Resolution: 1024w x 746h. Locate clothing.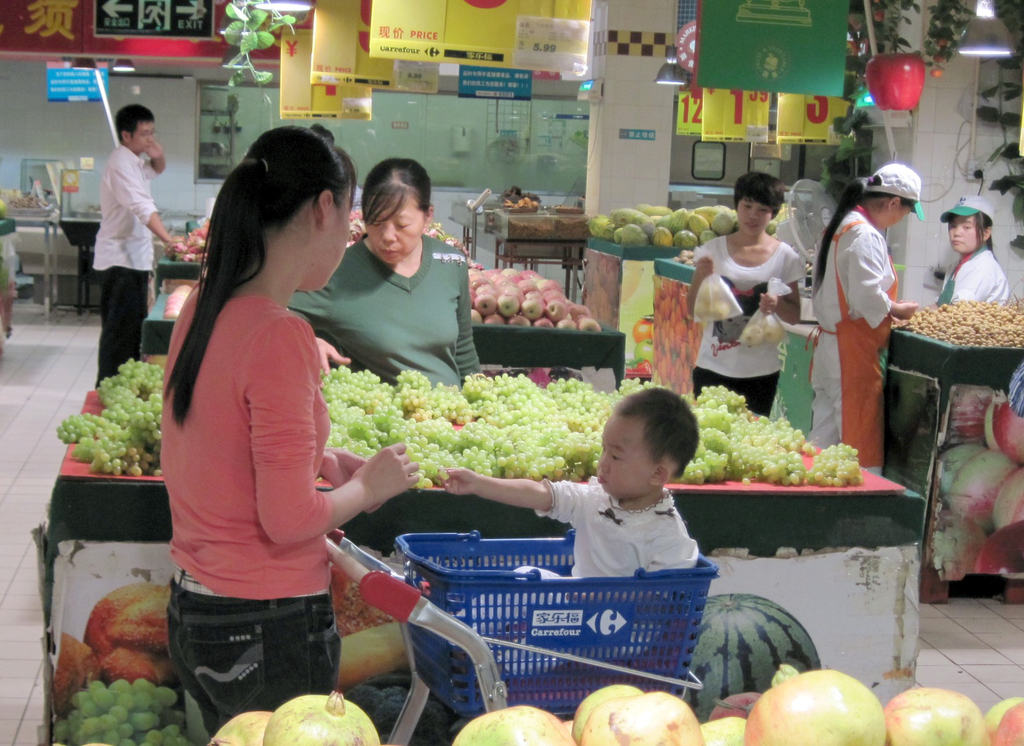
Rect(85, 147, 161, 388).
